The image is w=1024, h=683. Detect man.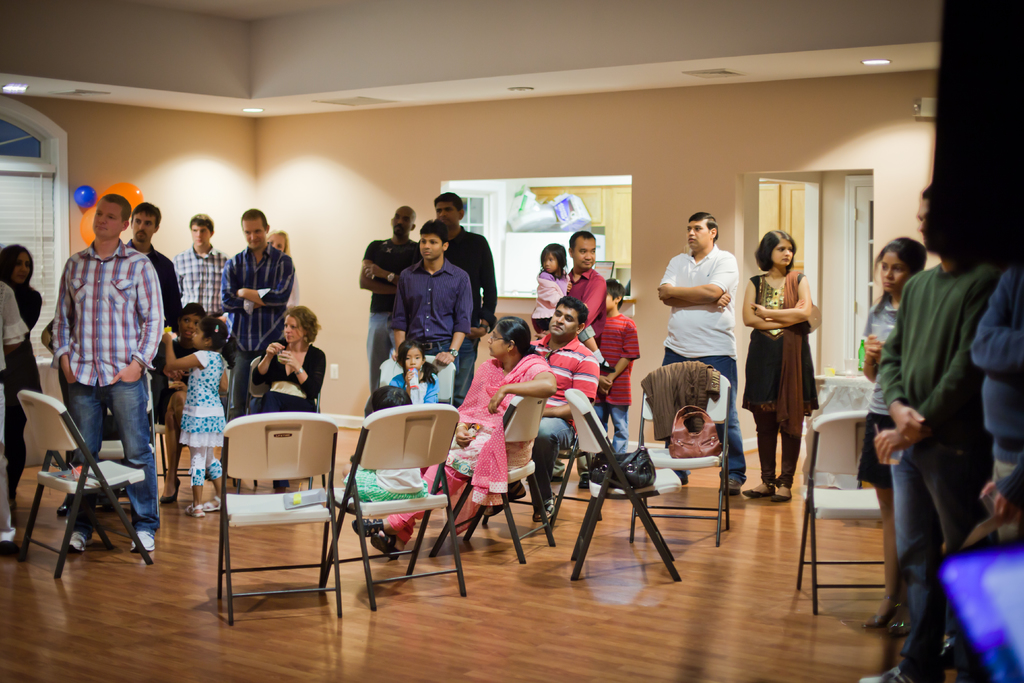
Detection: detection(353, 202, 420, 399).
